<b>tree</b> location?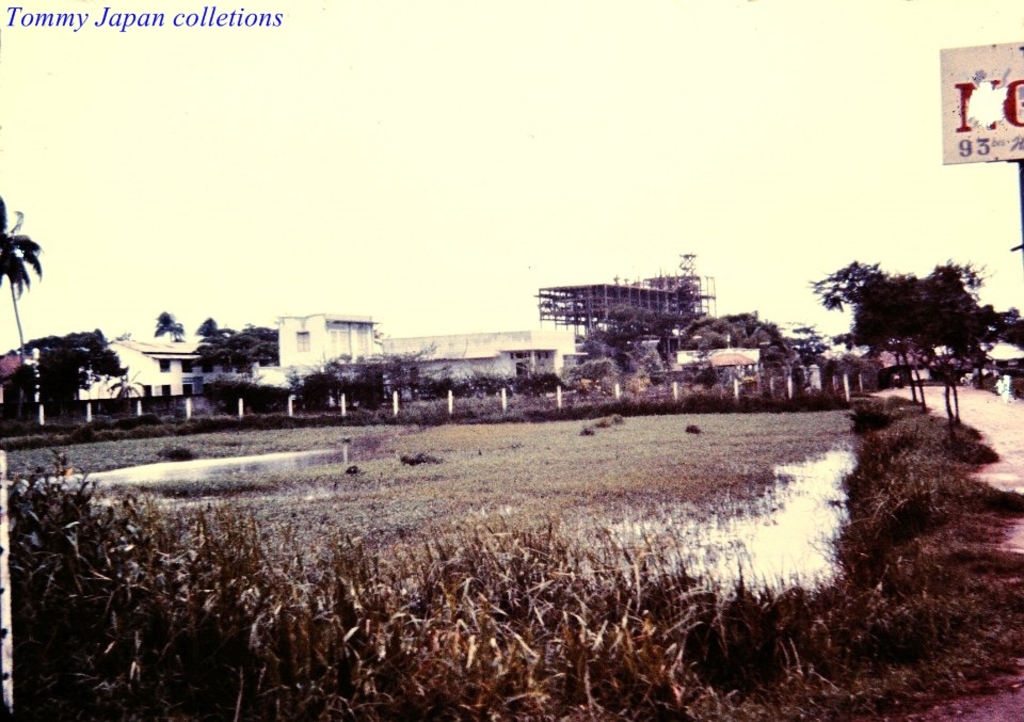
bbox(810, 243, 998, 421)
